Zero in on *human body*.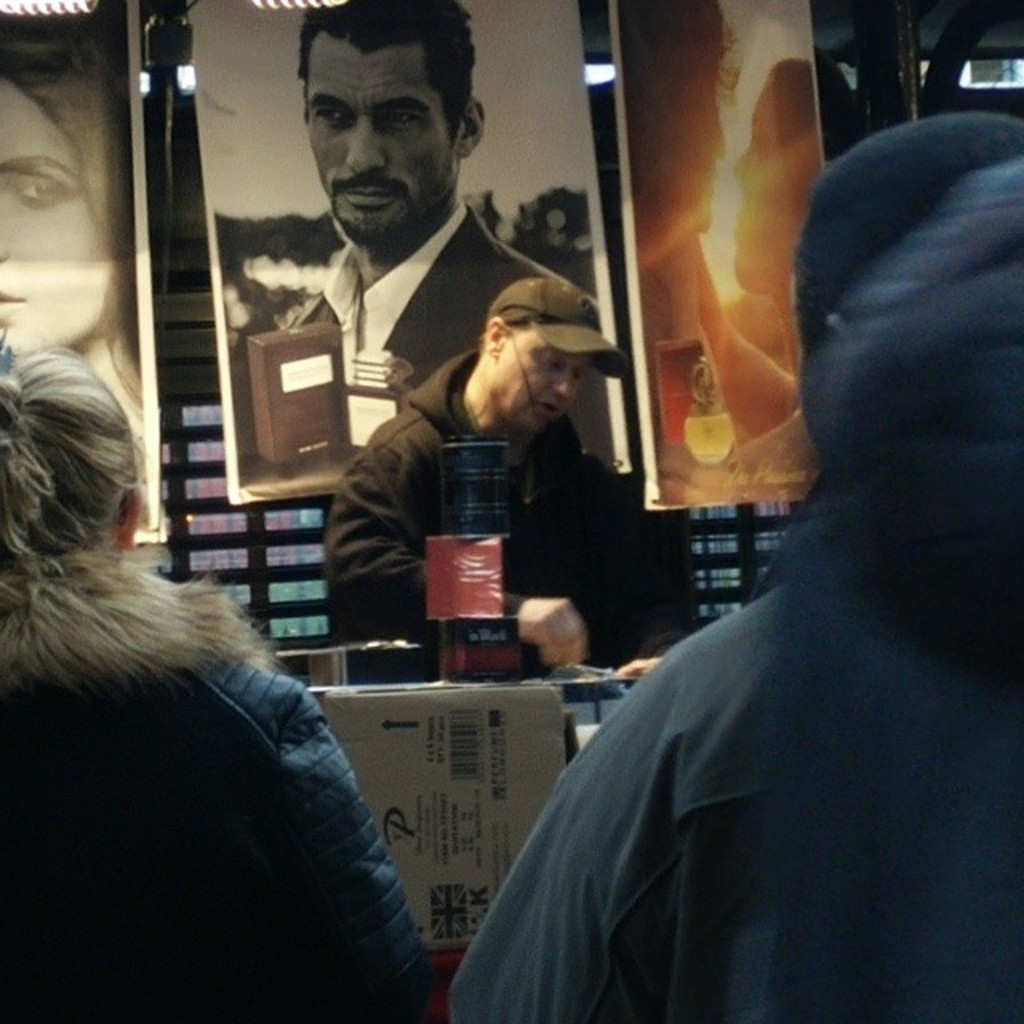
Zeroed in: l=0, t=30, r=144, b=538.
